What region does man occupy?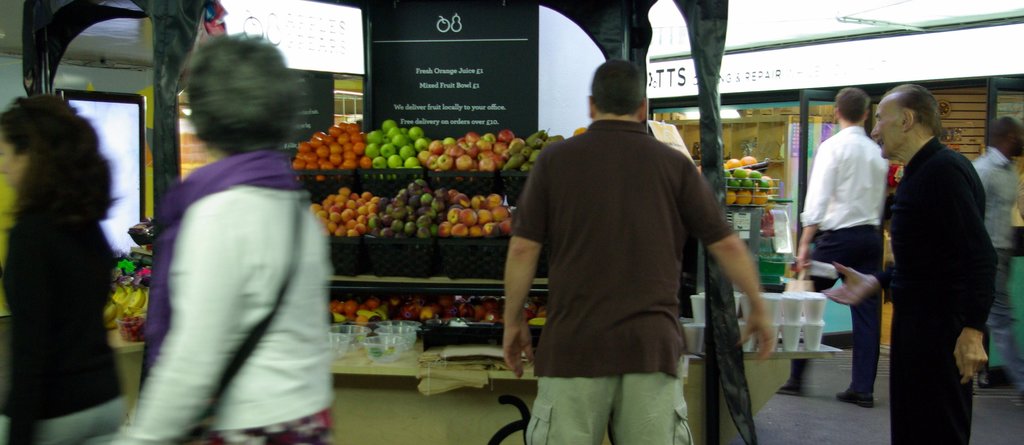
794,80,885,407.
